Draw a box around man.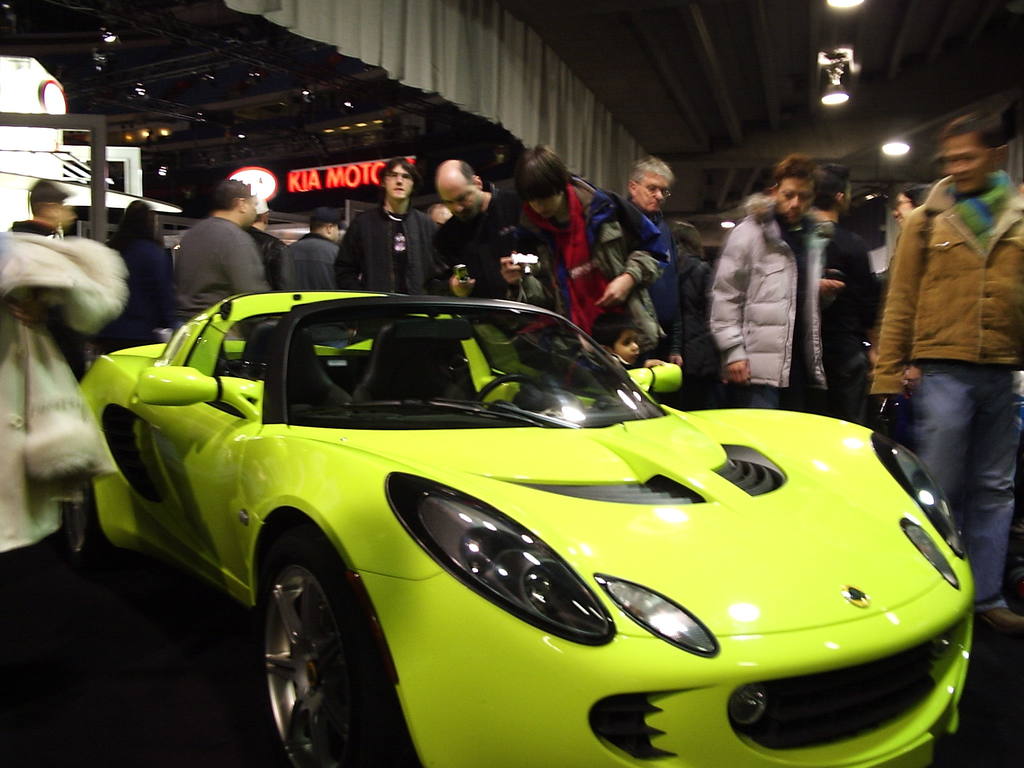
bbox=[627, 155, 716, 344].
